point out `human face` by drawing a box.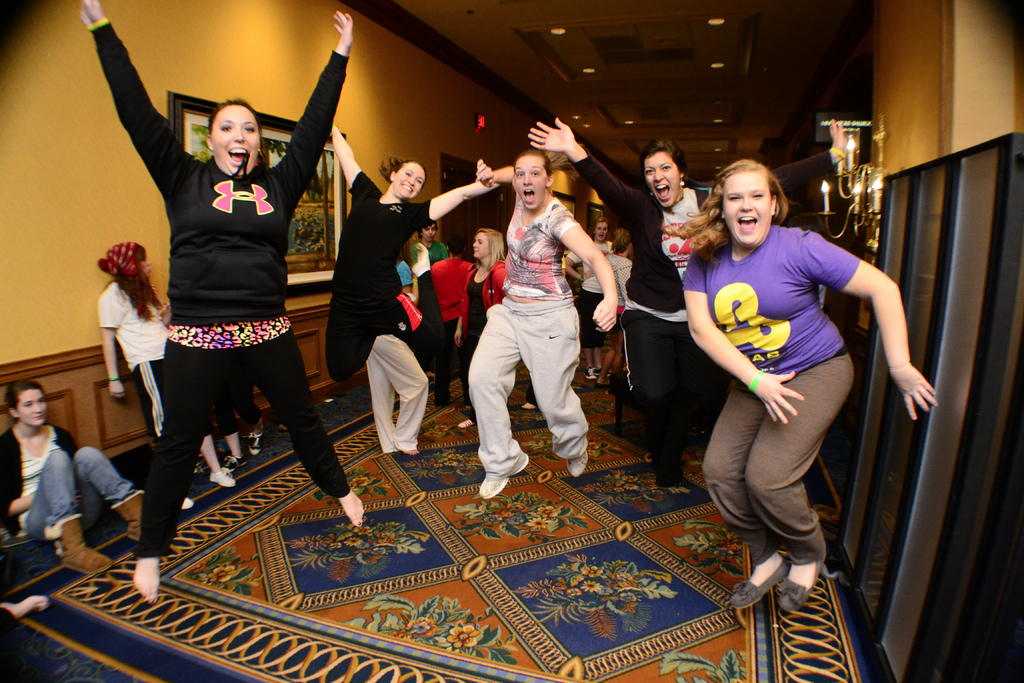
locate(20, 388, 50, 427).
